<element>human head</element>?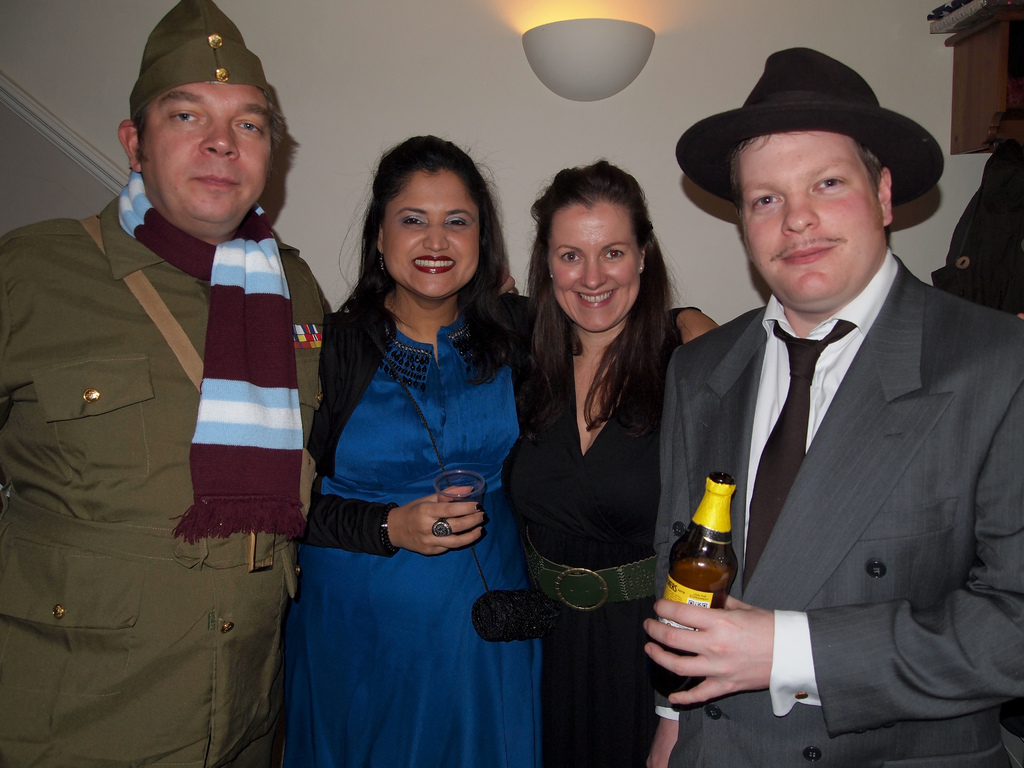
pyautogui.locateOnScreen(529, 159, 664, 333)
